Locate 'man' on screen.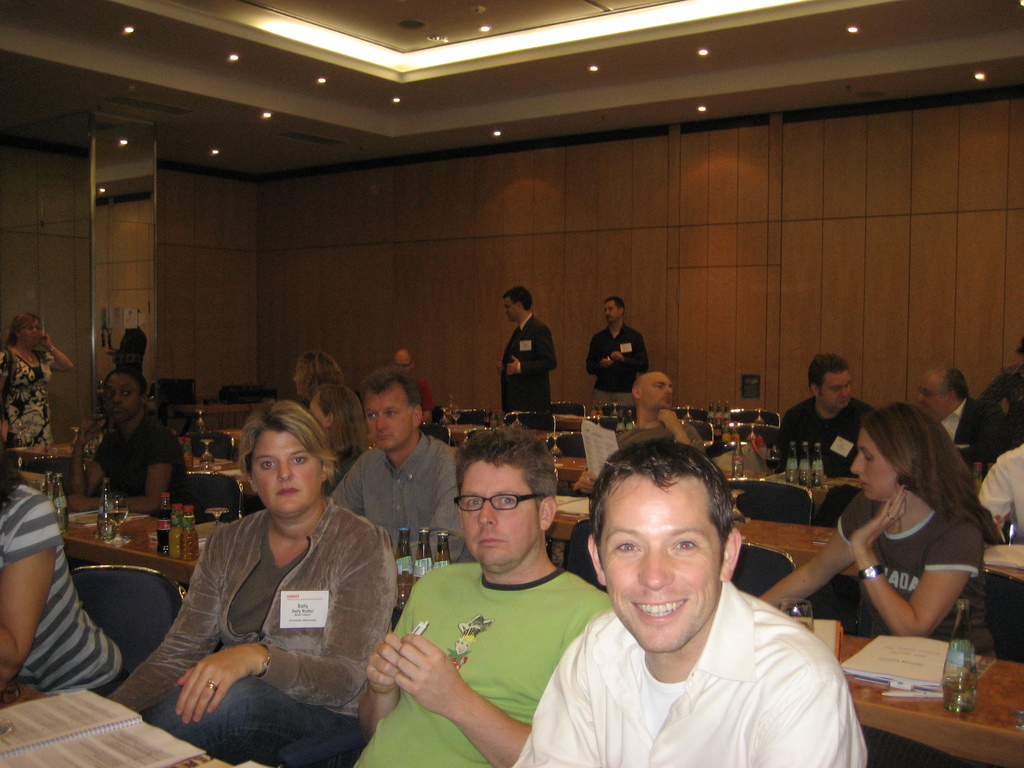
On screen at x1=495 y1=280 x2=563 y2=449.
